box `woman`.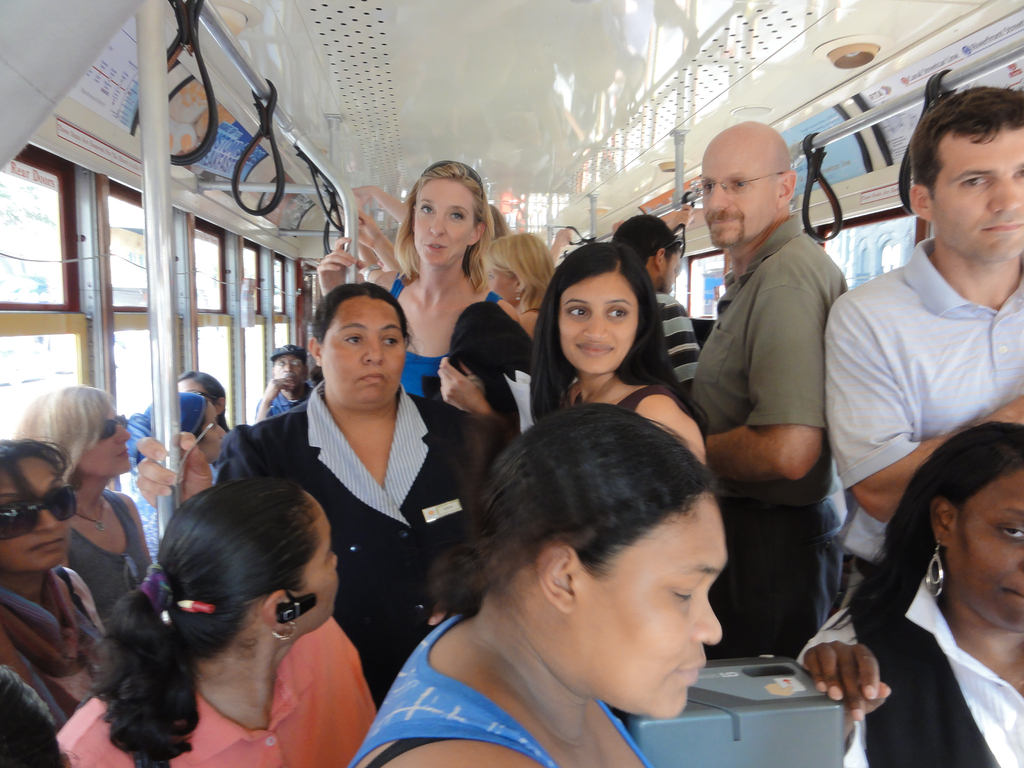
detection(177, 369, 231, 435).
